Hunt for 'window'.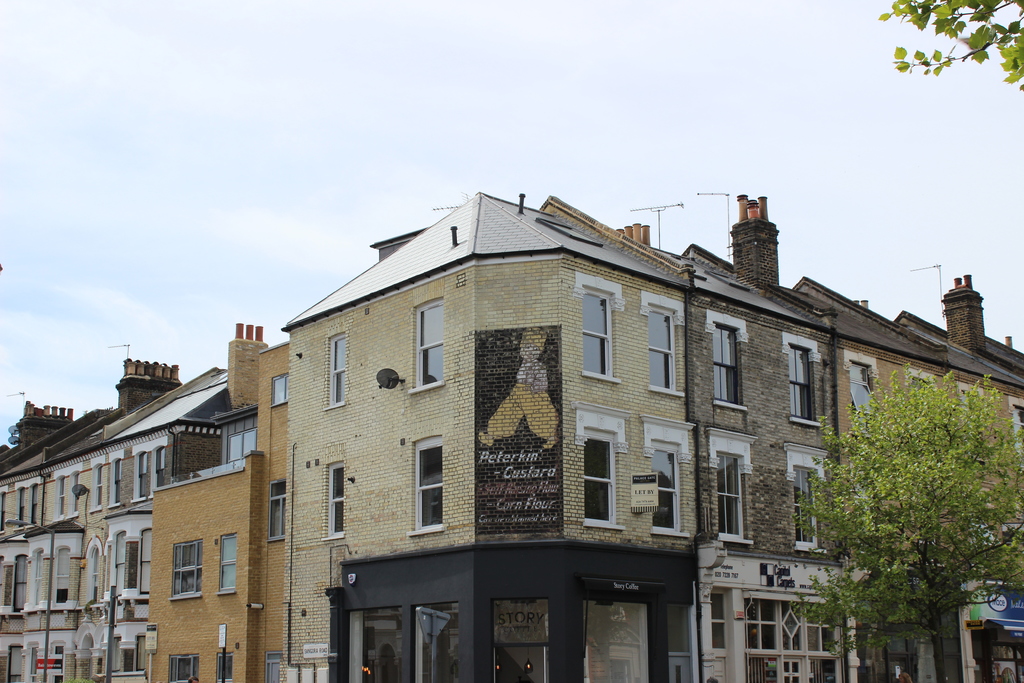
Hunted down at x1=154 y1=447 x2=165 y2=490.
